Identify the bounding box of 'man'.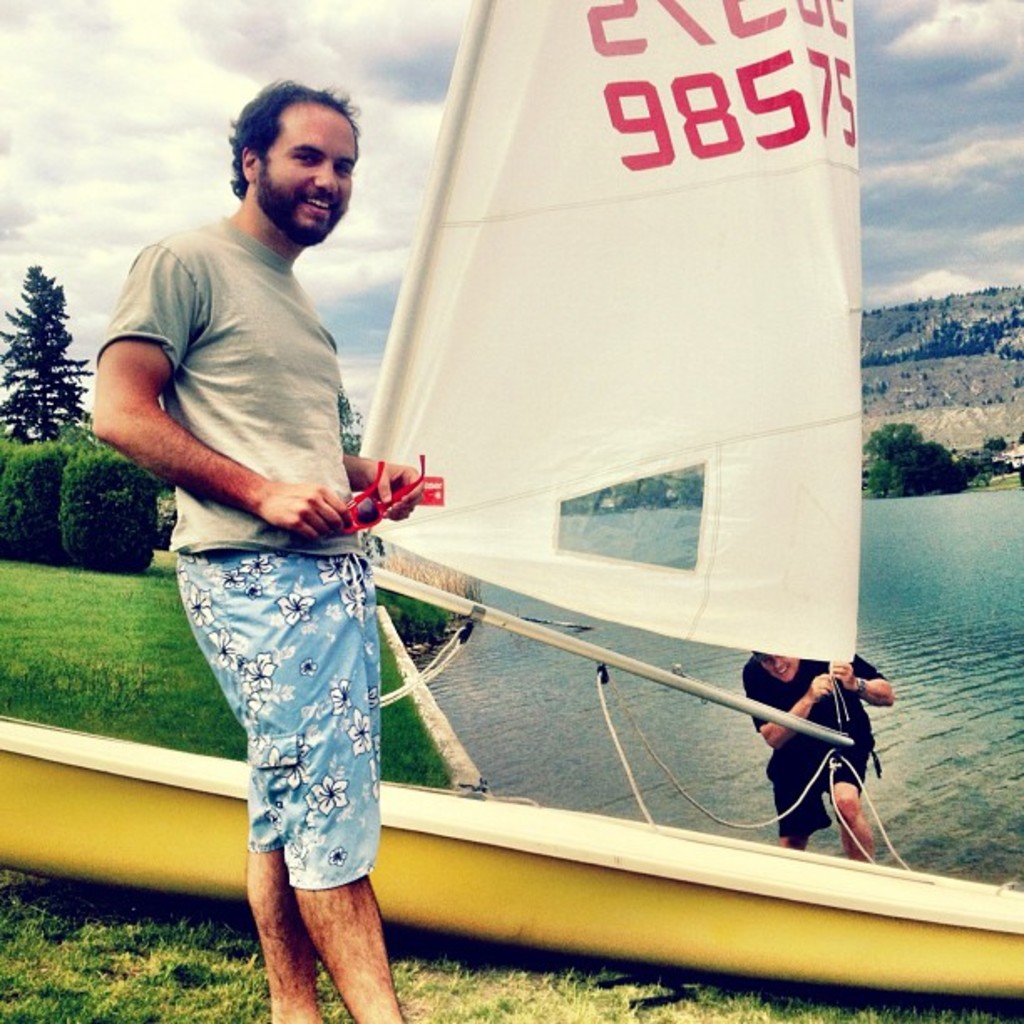
(740,651,893,860).
